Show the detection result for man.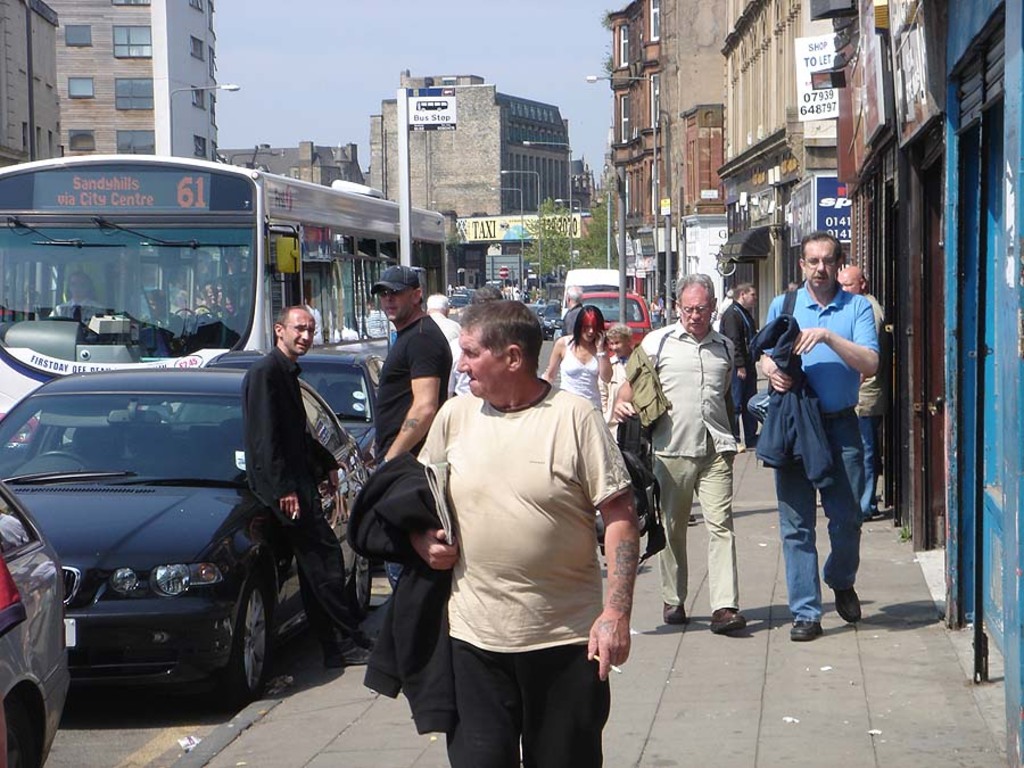
[x1=399, y1=284, x2=644, y2=765].
